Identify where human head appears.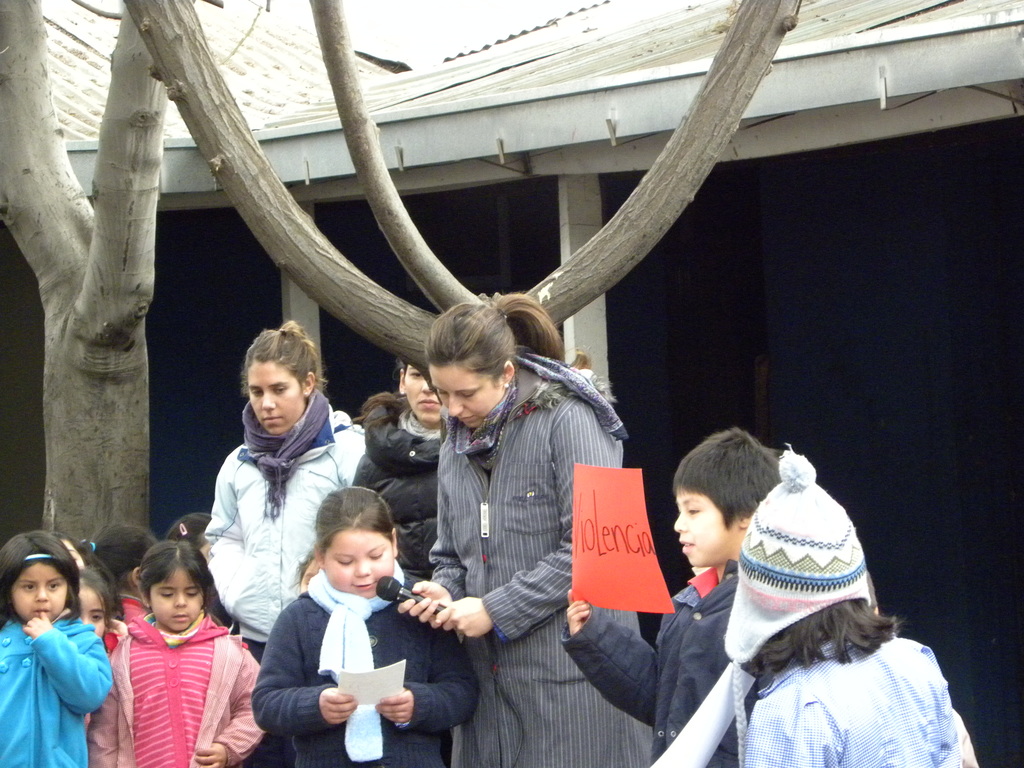
Appears at bbox=(734, 479, 881, 644).
